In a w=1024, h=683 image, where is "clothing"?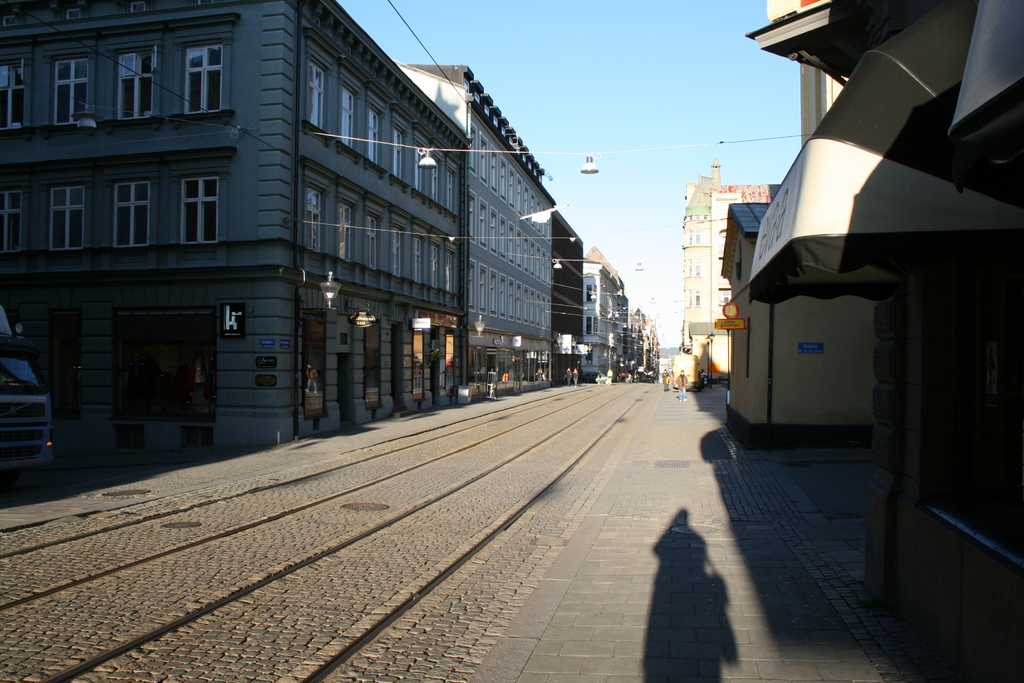
crop(571, 369, 579, 386).
